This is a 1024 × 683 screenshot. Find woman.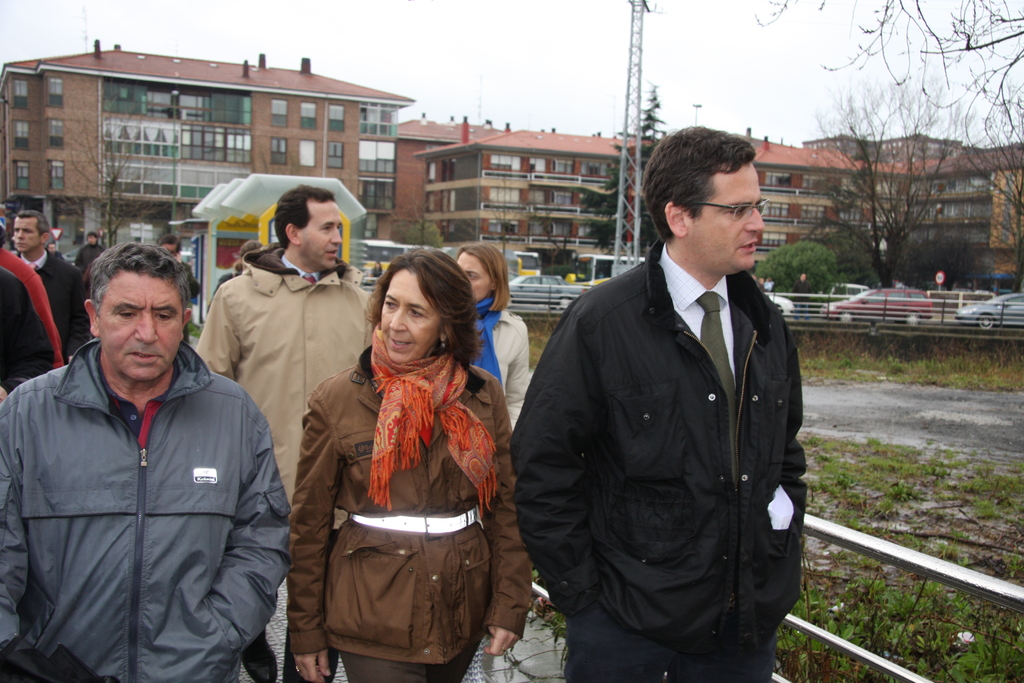
Bounding box: (291,240,544,680).
